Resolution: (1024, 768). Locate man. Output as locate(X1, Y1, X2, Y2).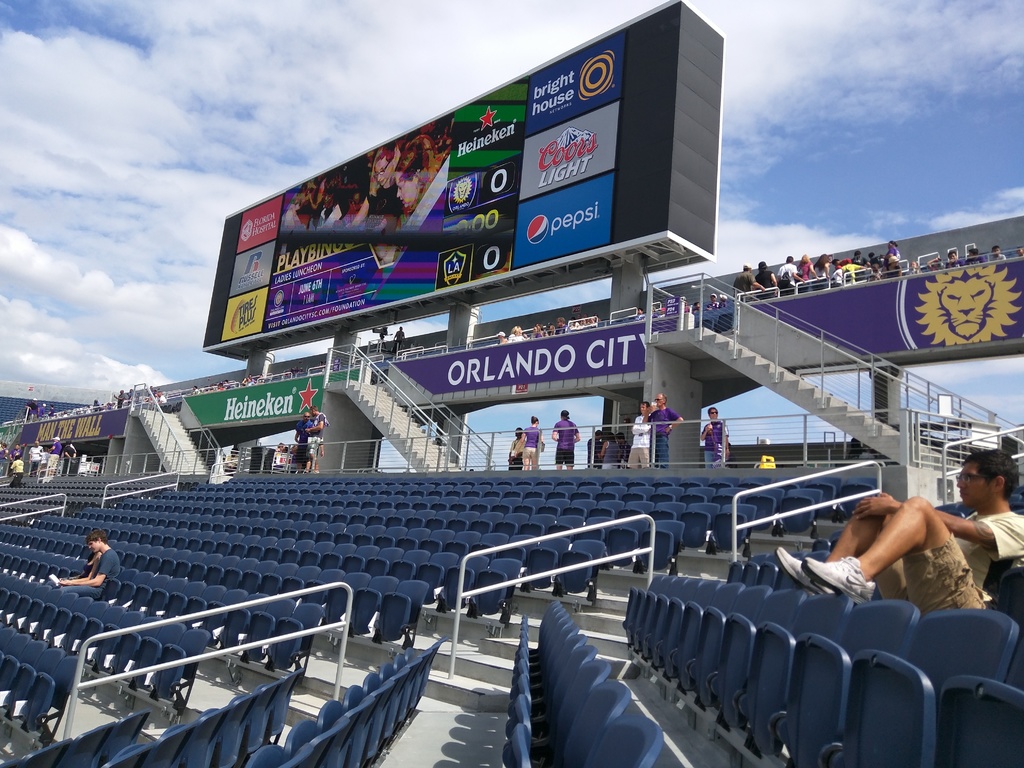
locate(497, 332, 510, 343).
